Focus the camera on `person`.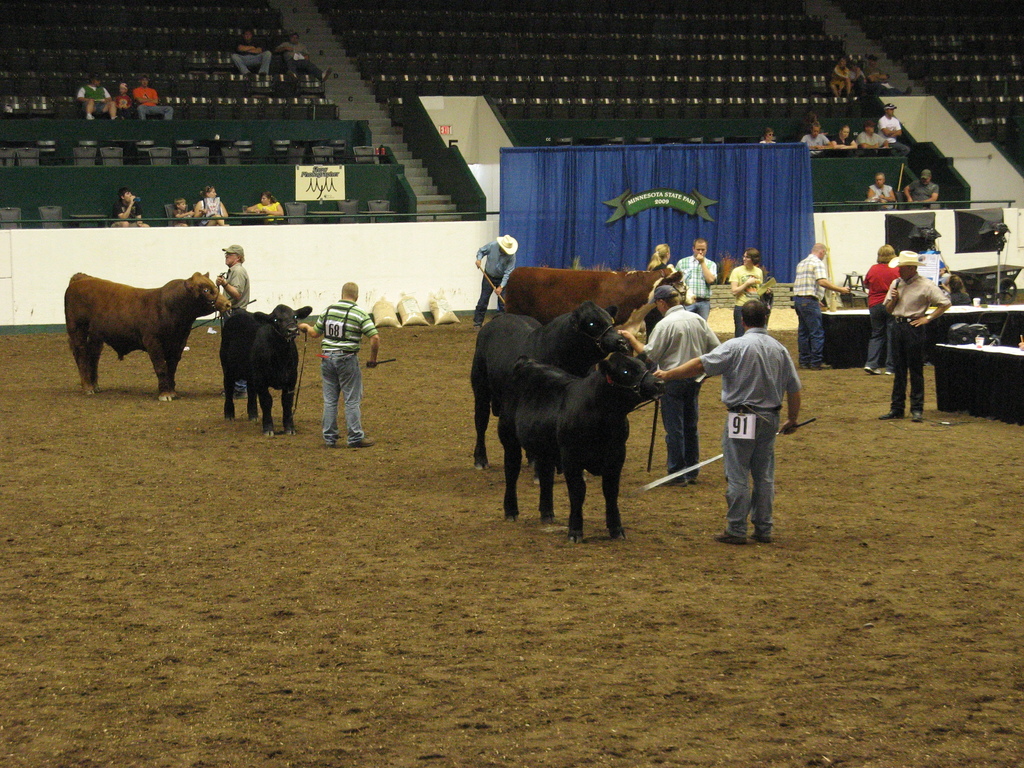
Focus region: detection(856, 125, 888, 145).
